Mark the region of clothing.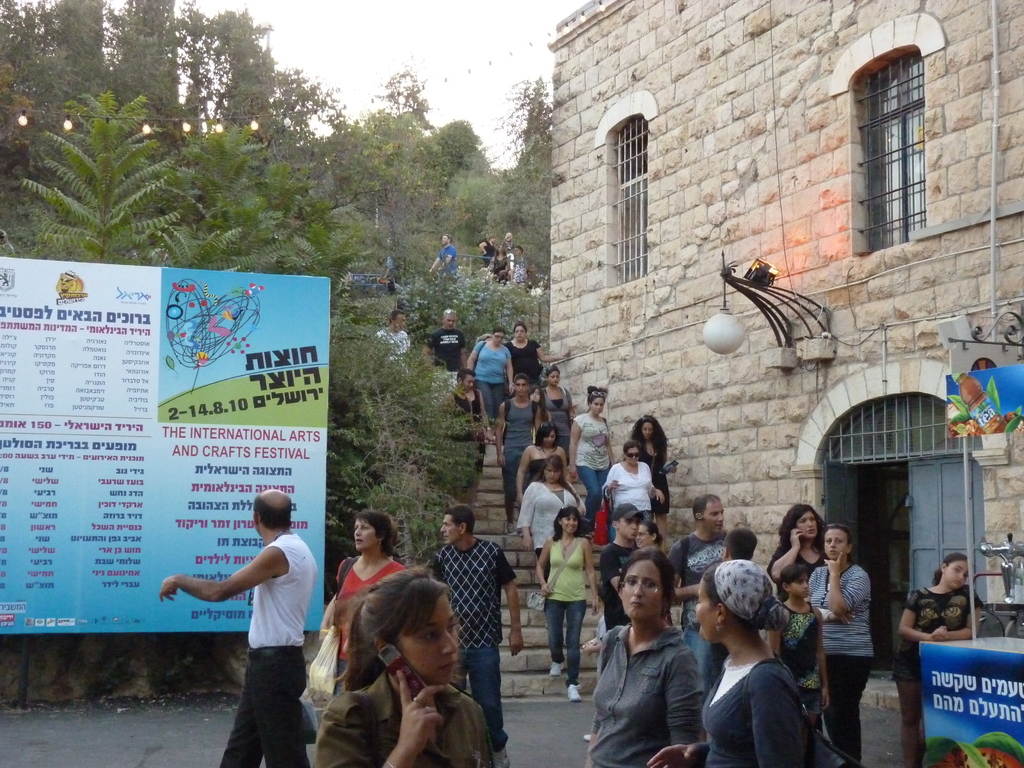
Region: (left=485, top=252, right=509, bottom=283).
